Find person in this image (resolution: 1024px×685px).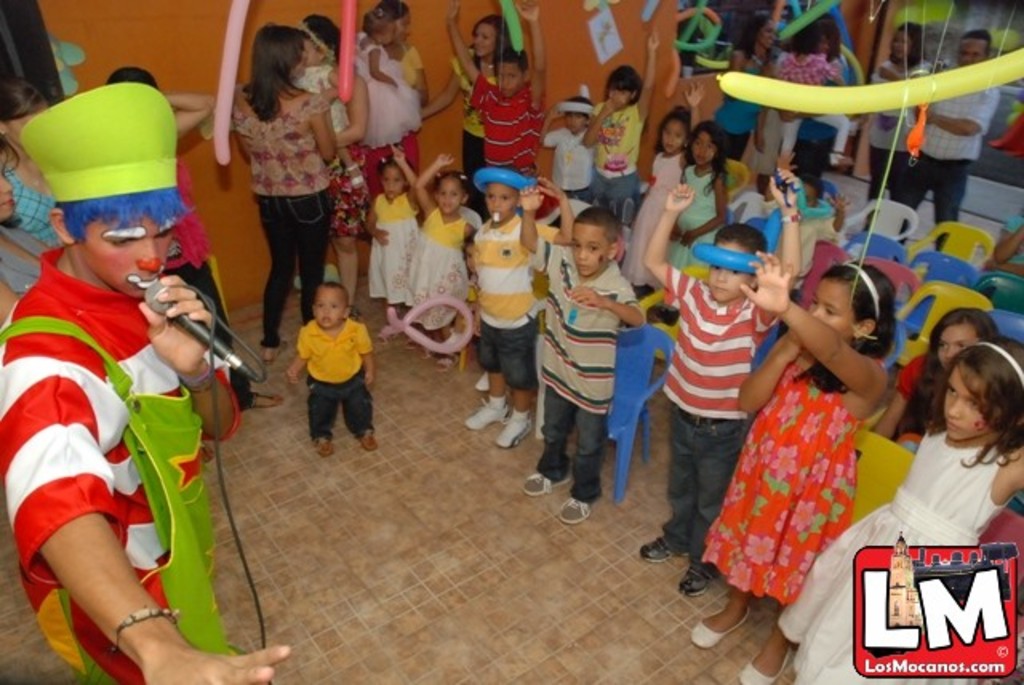
rect(856, 314, 990, 475).
